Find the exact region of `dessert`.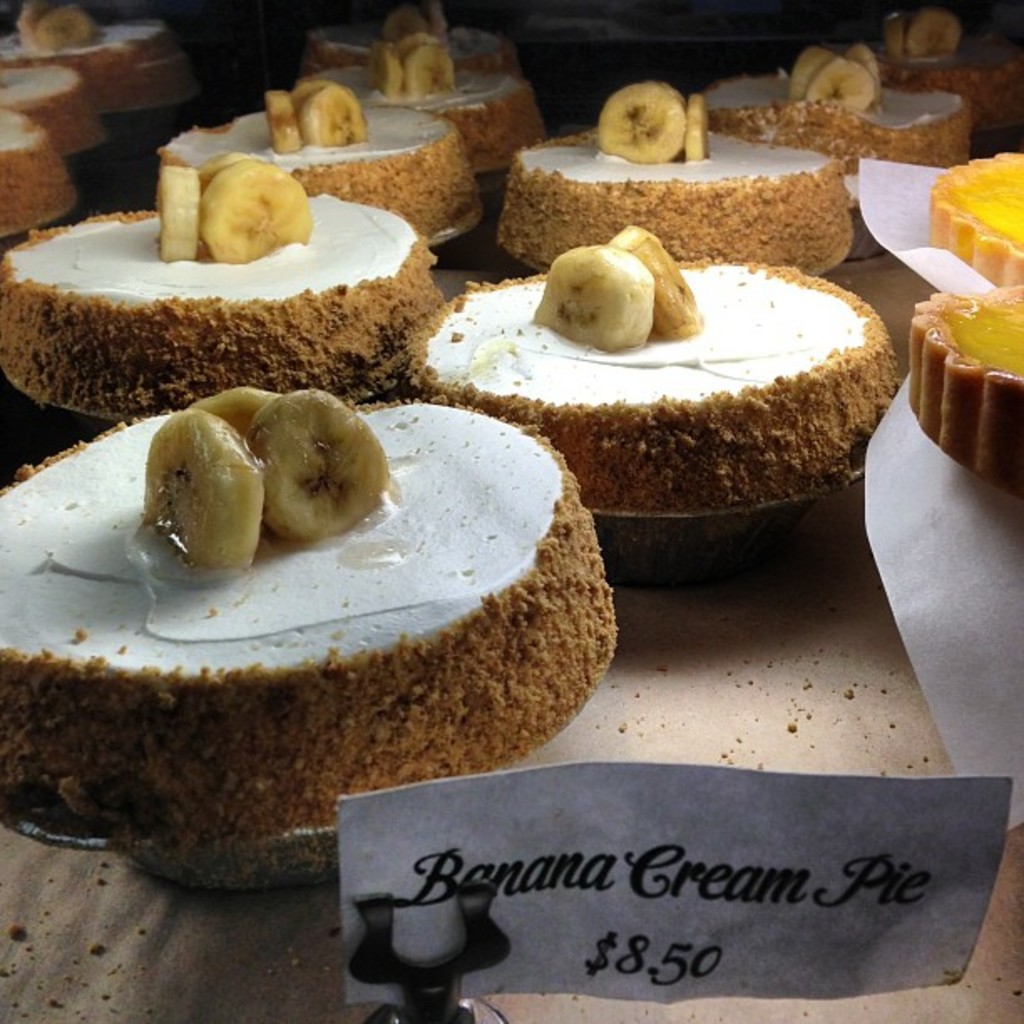
Exact region: 703,82,970,174.
